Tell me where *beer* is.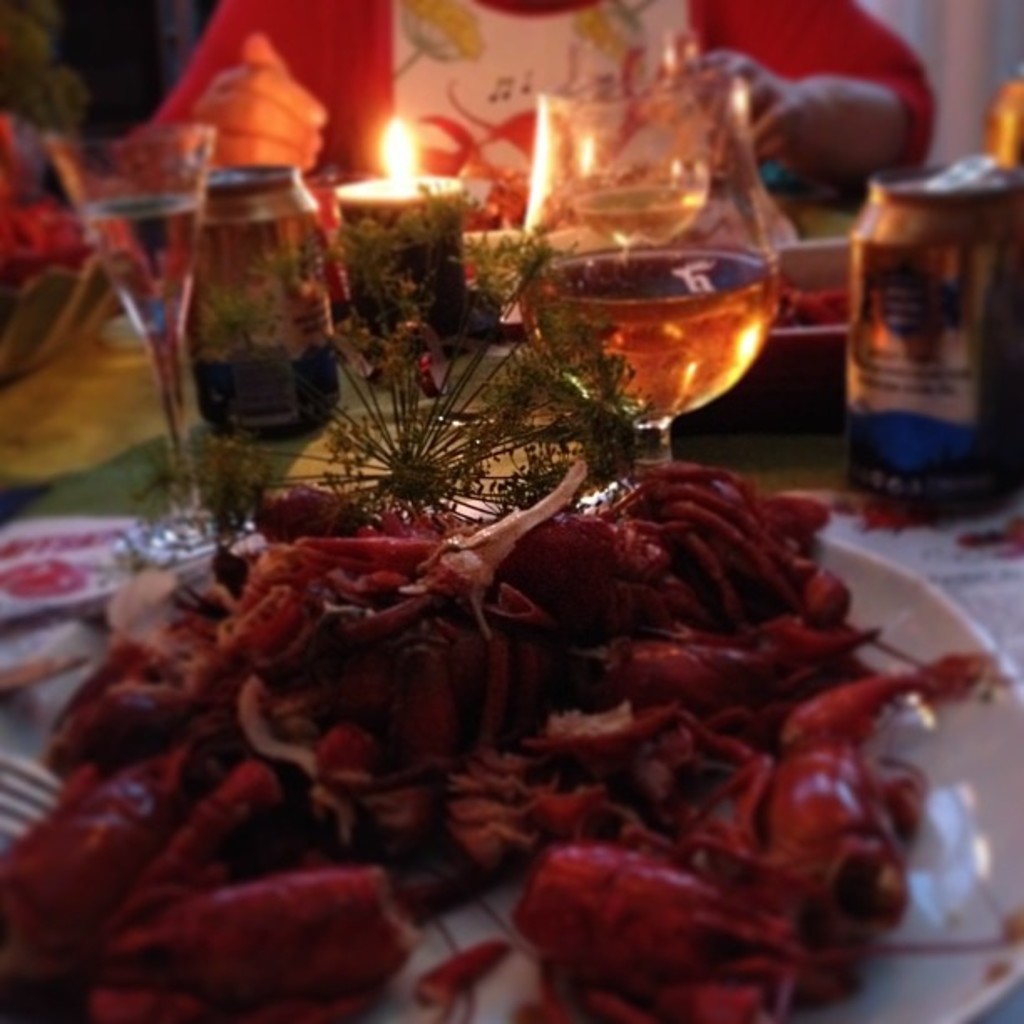
*beer* is at region(522, 229, 766, 427).
